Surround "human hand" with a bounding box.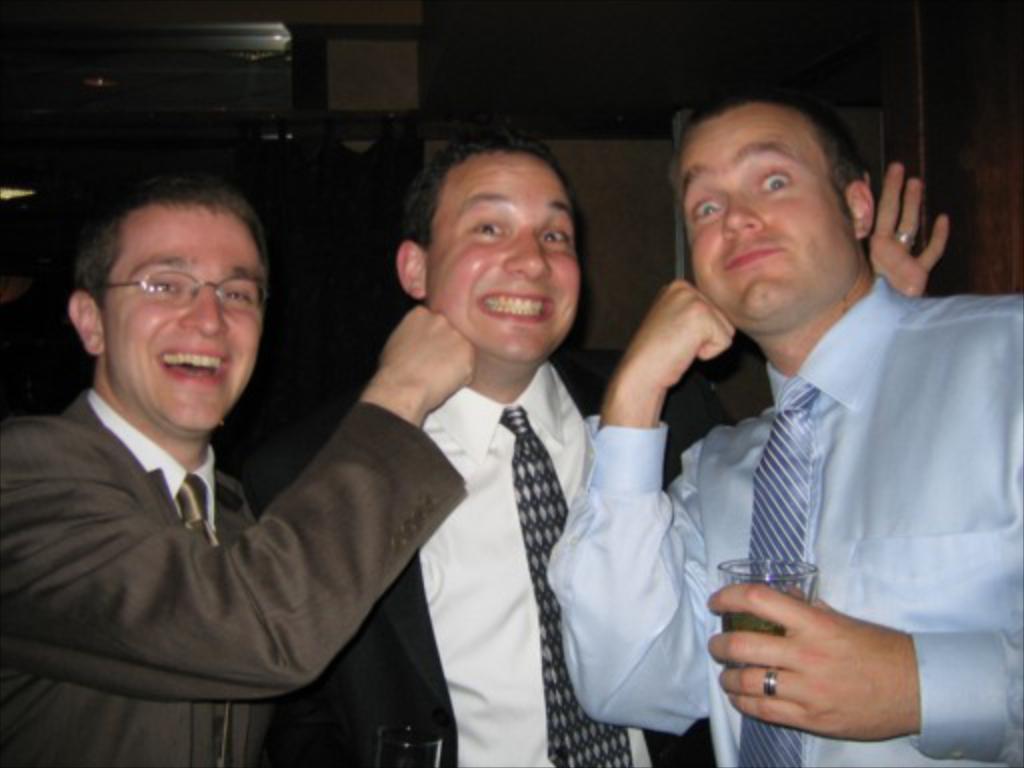
[left=858, top=160, right=952, bottom=300].
